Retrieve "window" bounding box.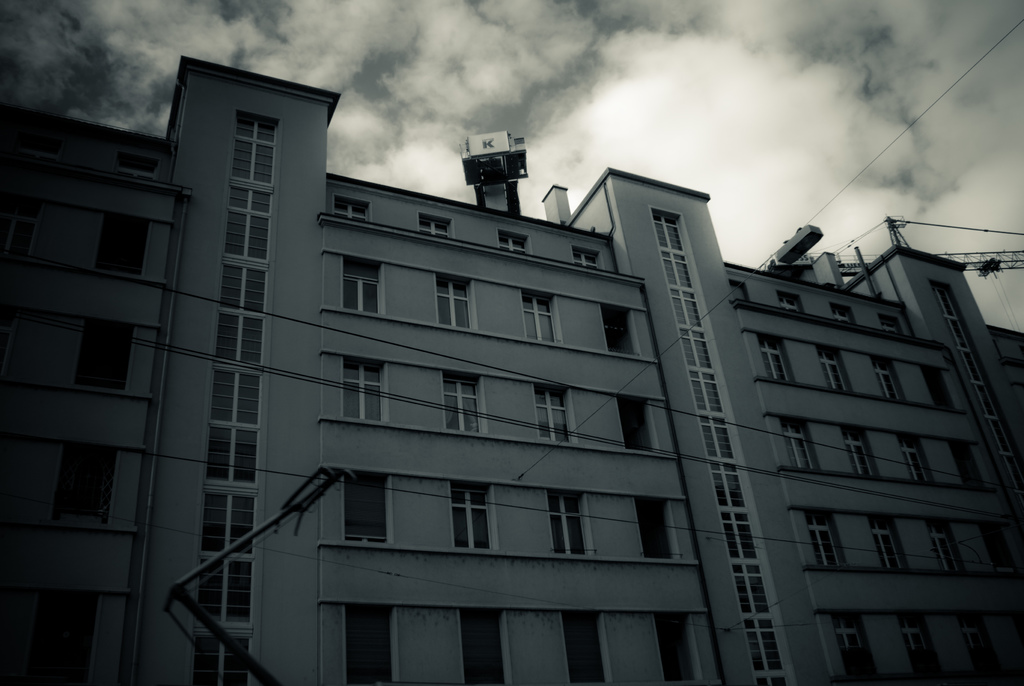
Bounding box: box(443, 475, 502, 553).
